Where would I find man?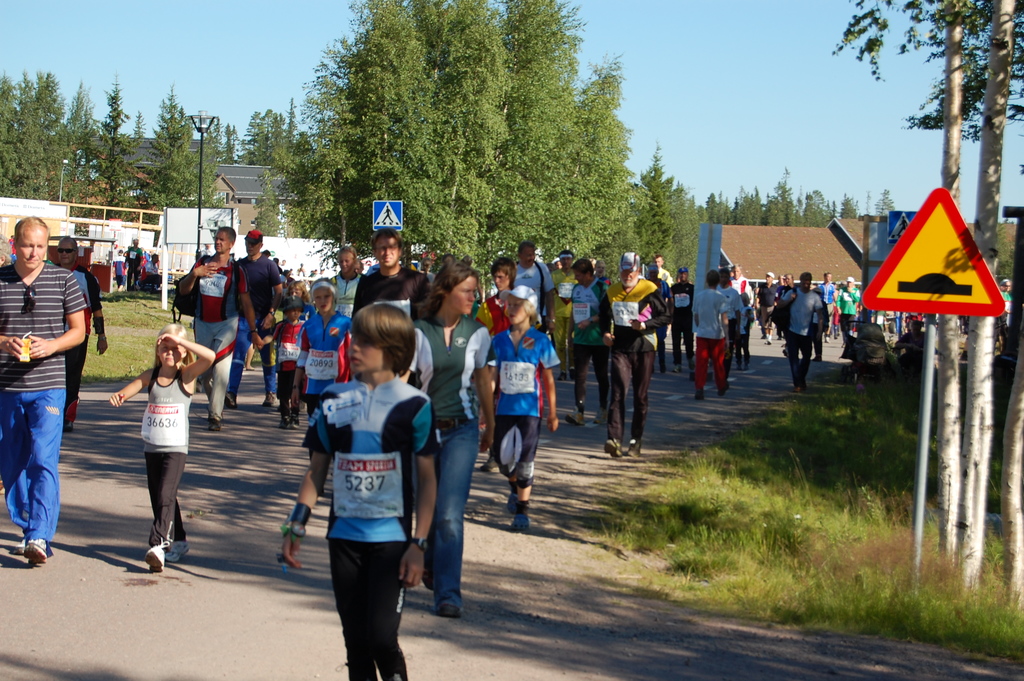
At 671,265,692,374.
